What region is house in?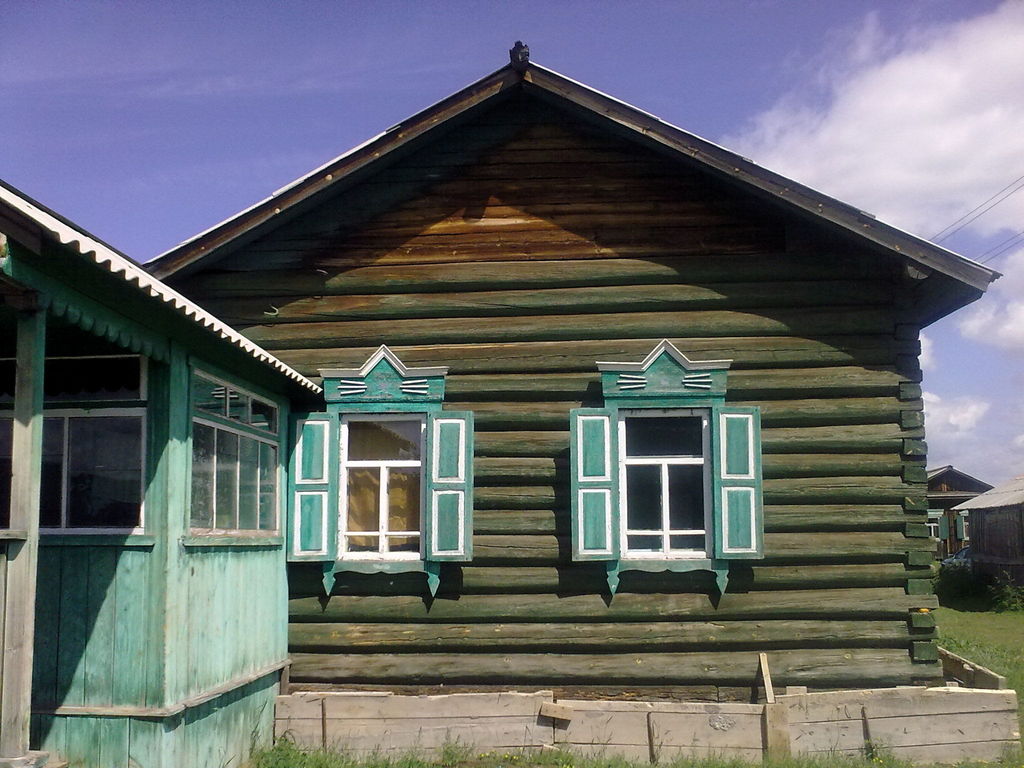
{"left": 920, "top": 458, "right": 1005, "bottom": 582}.
